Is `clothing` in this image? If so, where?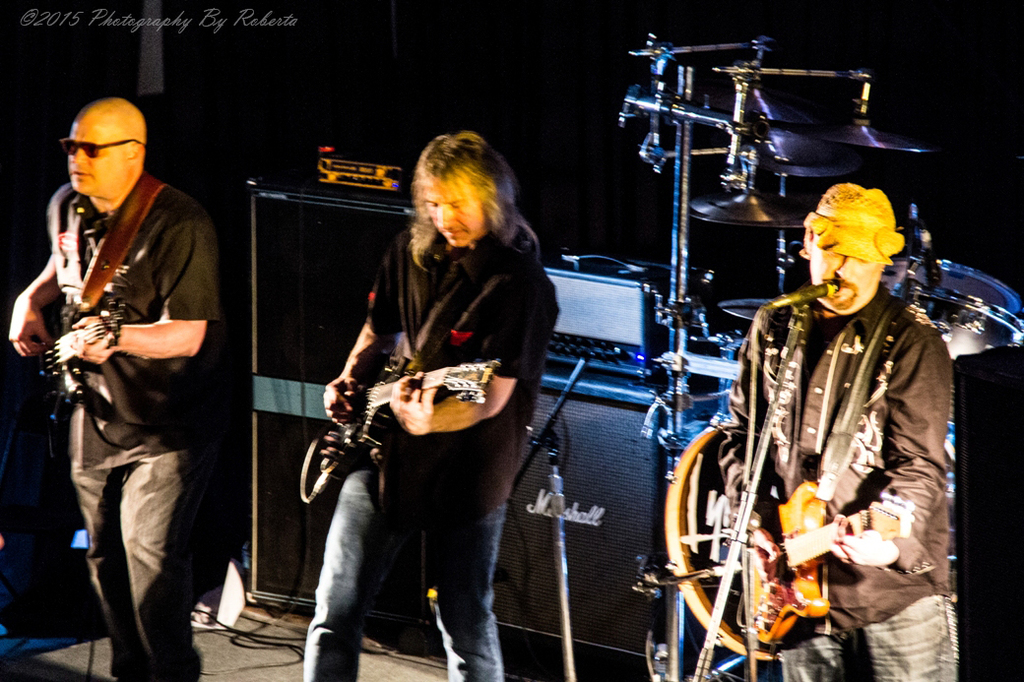
Yes, at [left=298, top=206, right=560, bottom=681].
